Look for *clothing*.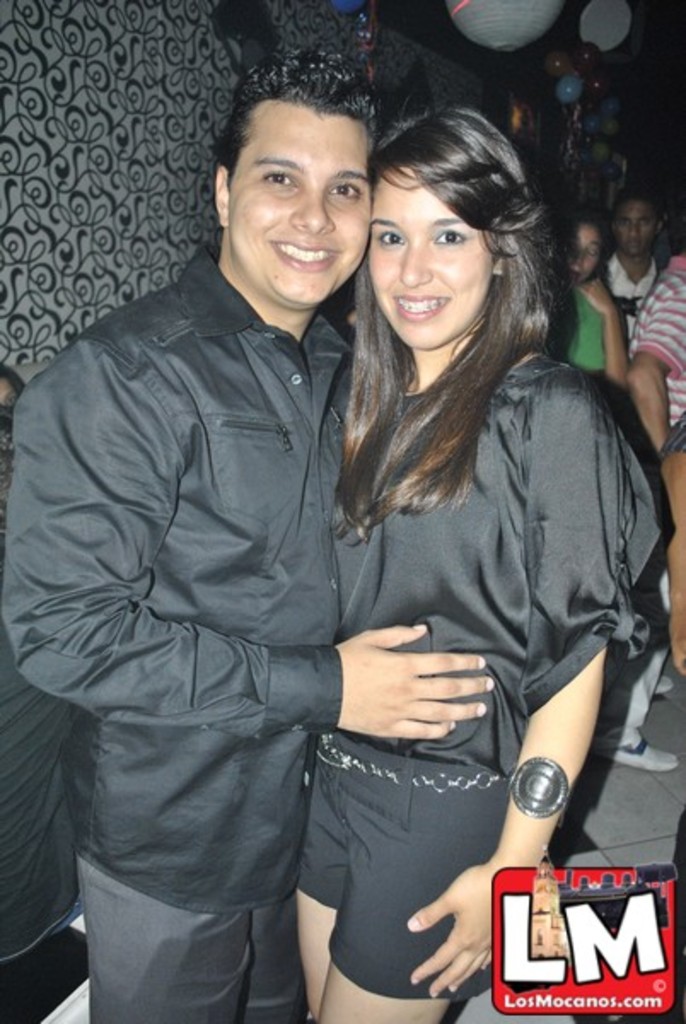
Found: 594,256,662,352.
